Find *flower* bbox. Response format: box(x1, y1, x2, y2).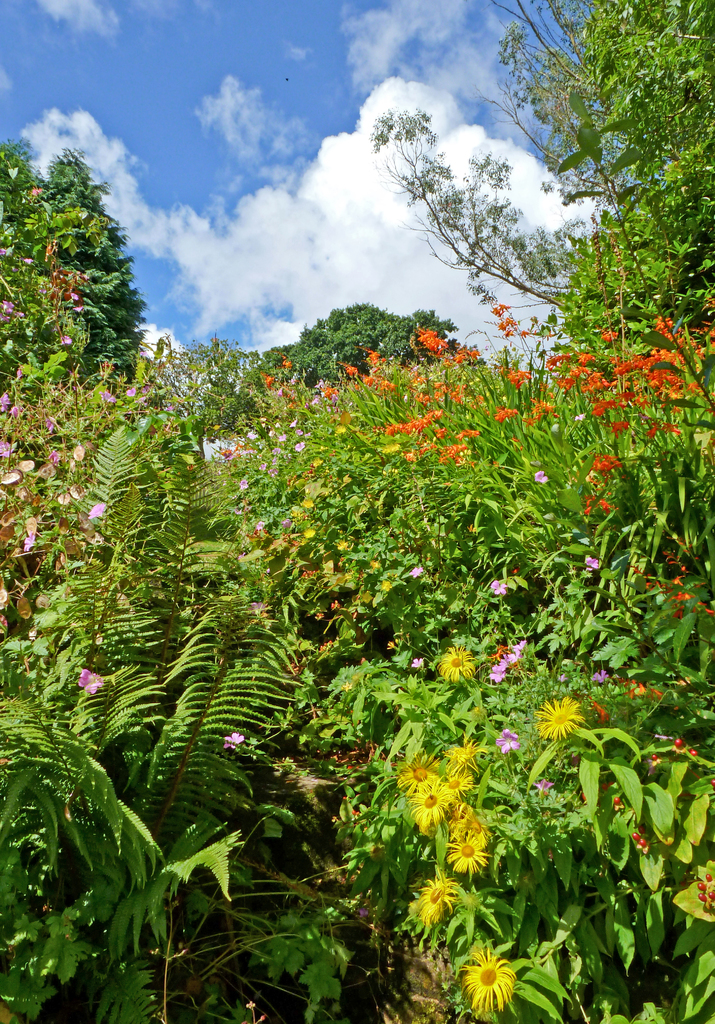
box(264, 373, 284, 396).
